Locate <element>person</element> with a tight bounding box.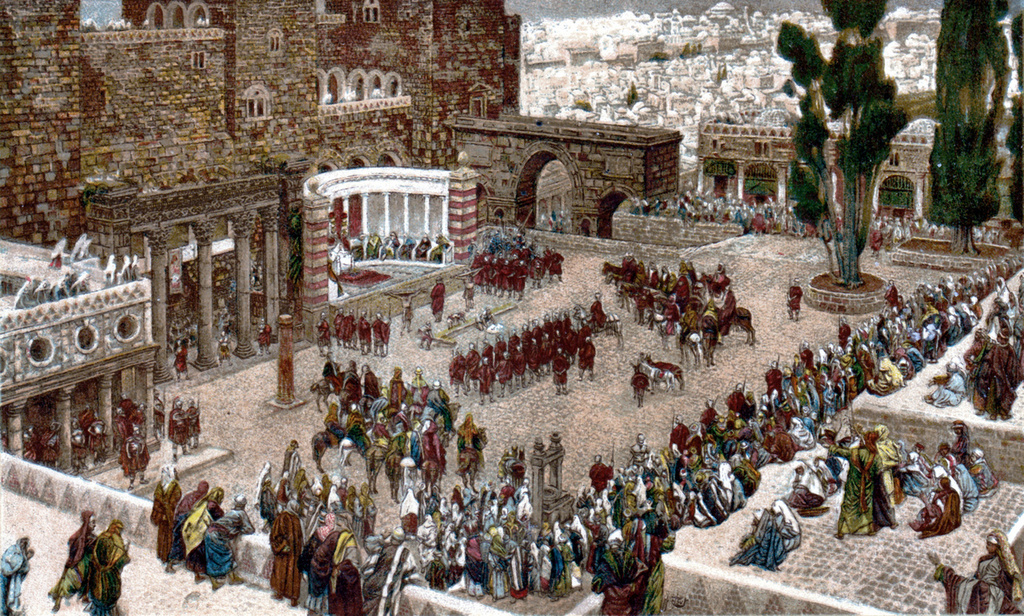
Rect(43, 239, 69, 275).
